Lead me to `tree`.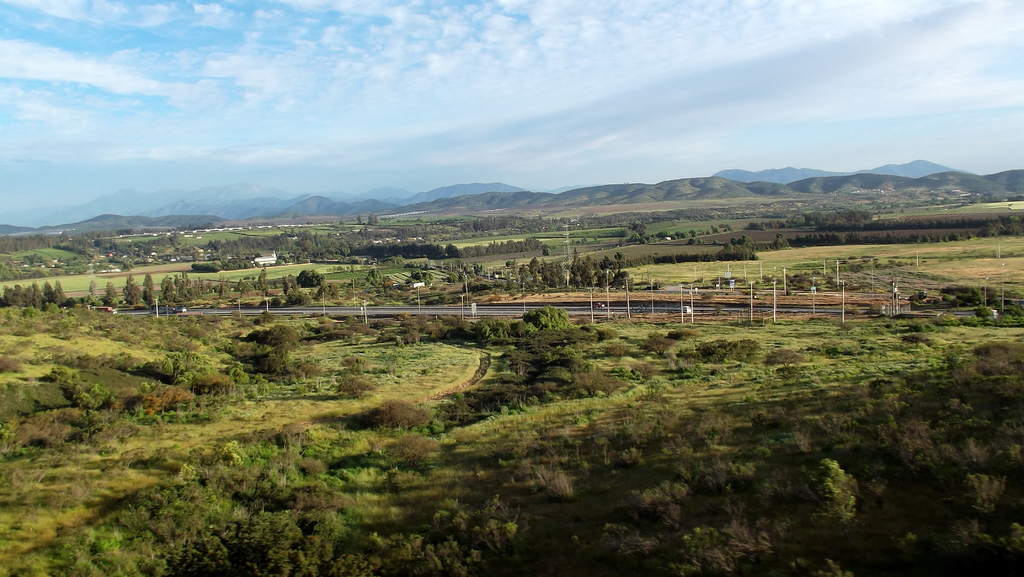
Lead to box(806, 208, 870, 233).
